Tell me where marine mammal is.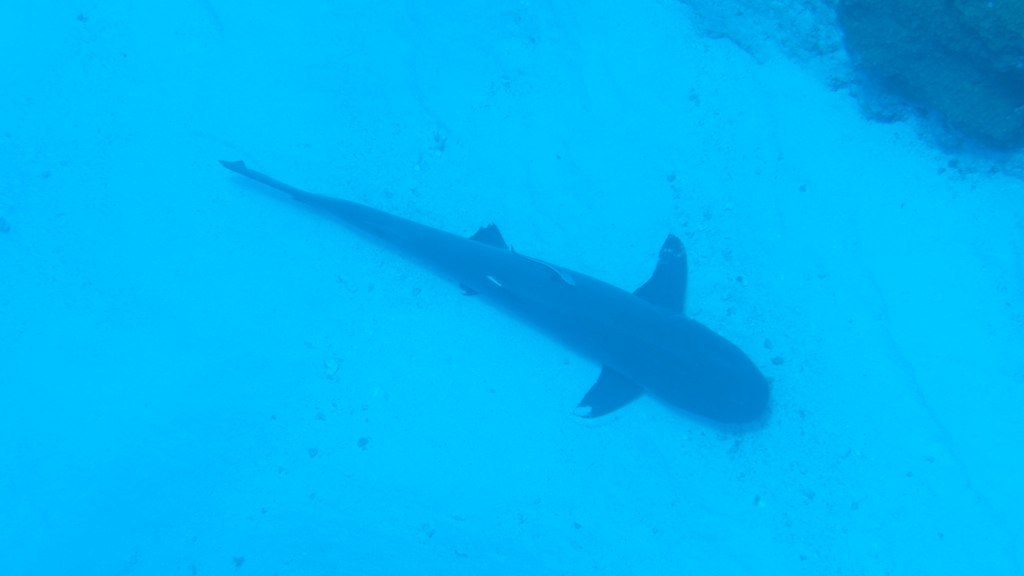
marine mammal is at 157:126:763:449.
